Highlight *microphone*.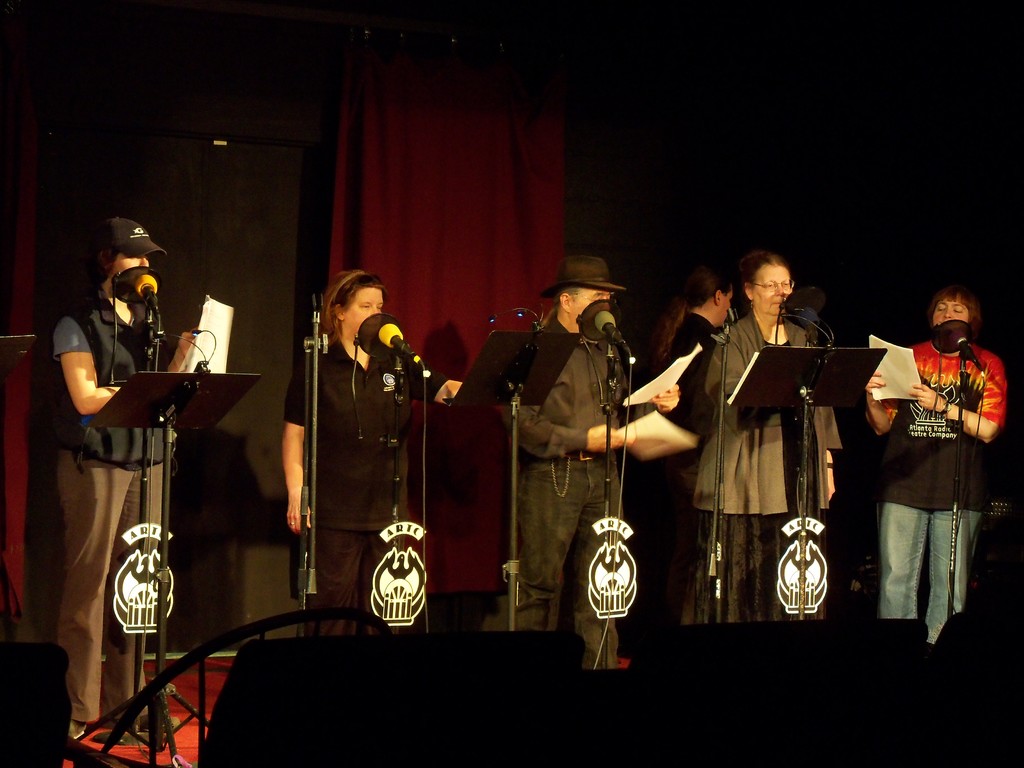
Highlighted region: pyautogui.locateOnScreen(380, 321, 424, 364).
